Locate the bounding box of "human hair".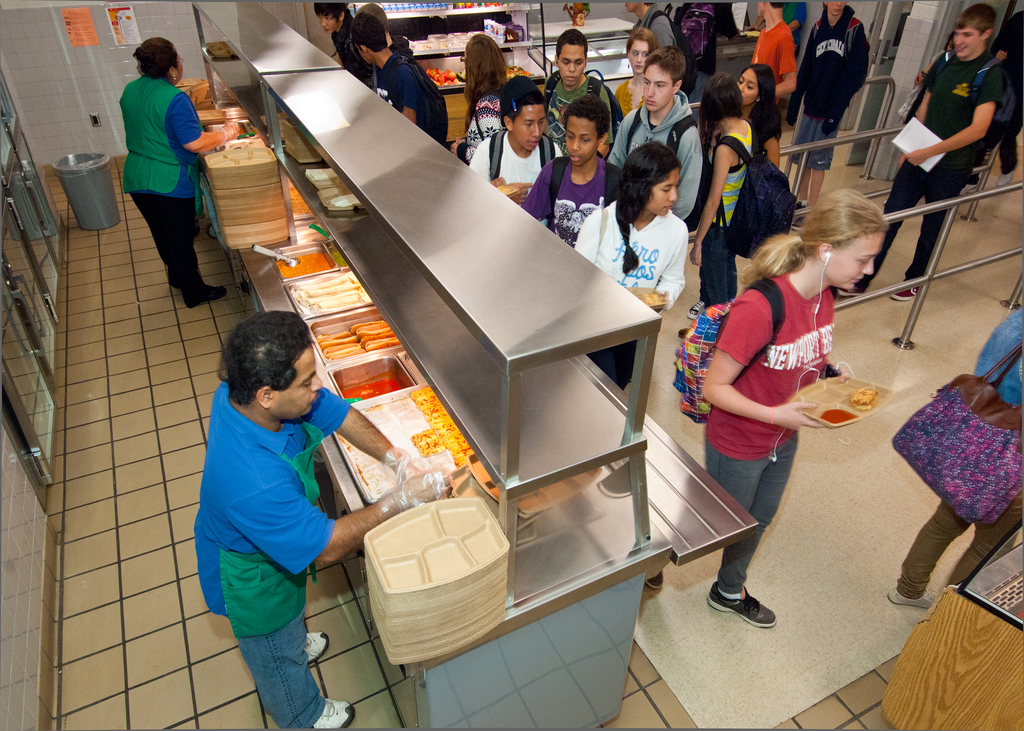
Bounding box: (625, 26, 659, 60).
